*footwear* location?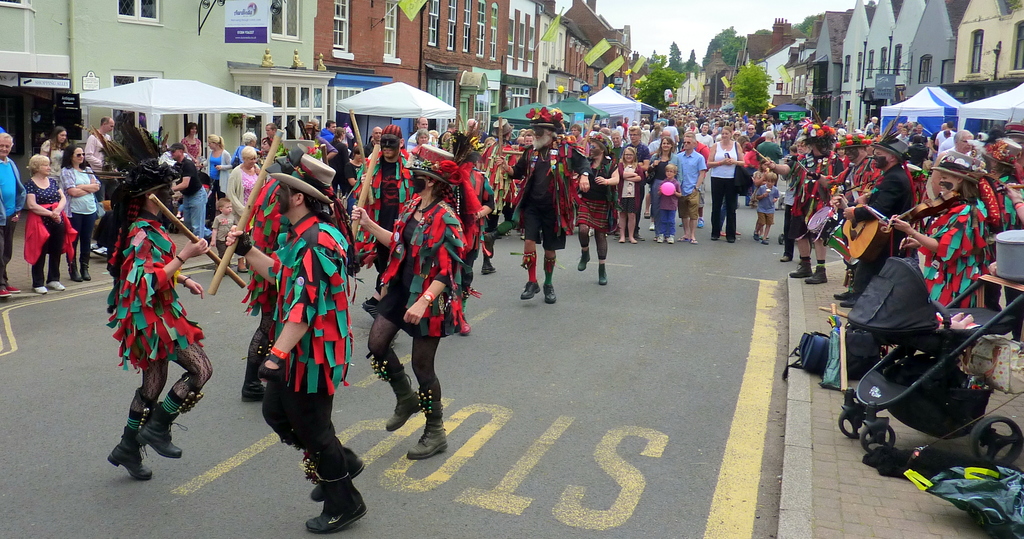
region(749, 230, 771, 244)
